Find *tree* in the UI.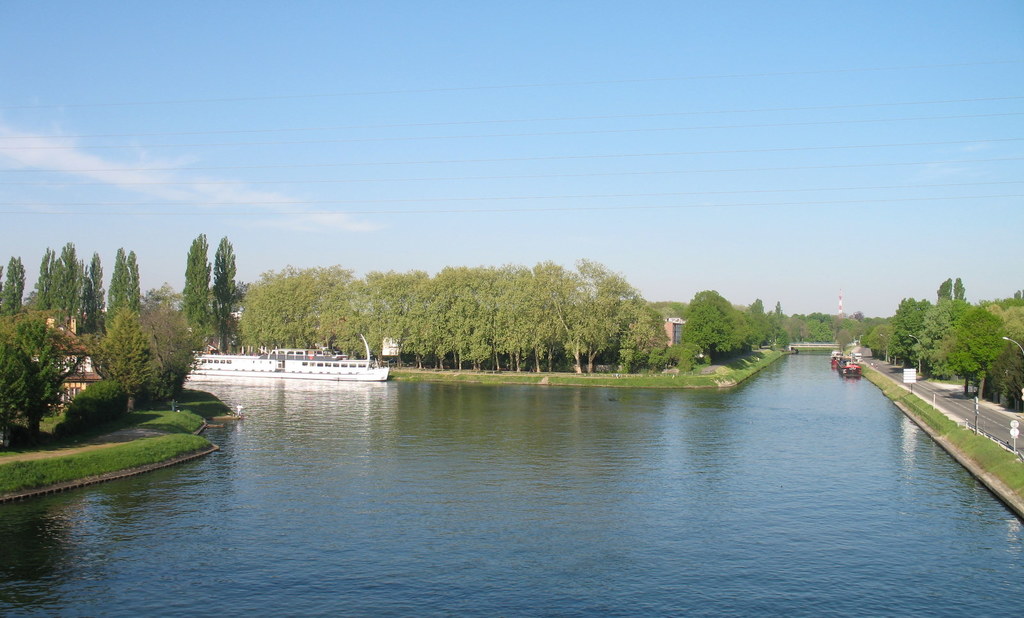
UI element at 520, 260, 563, 368.
